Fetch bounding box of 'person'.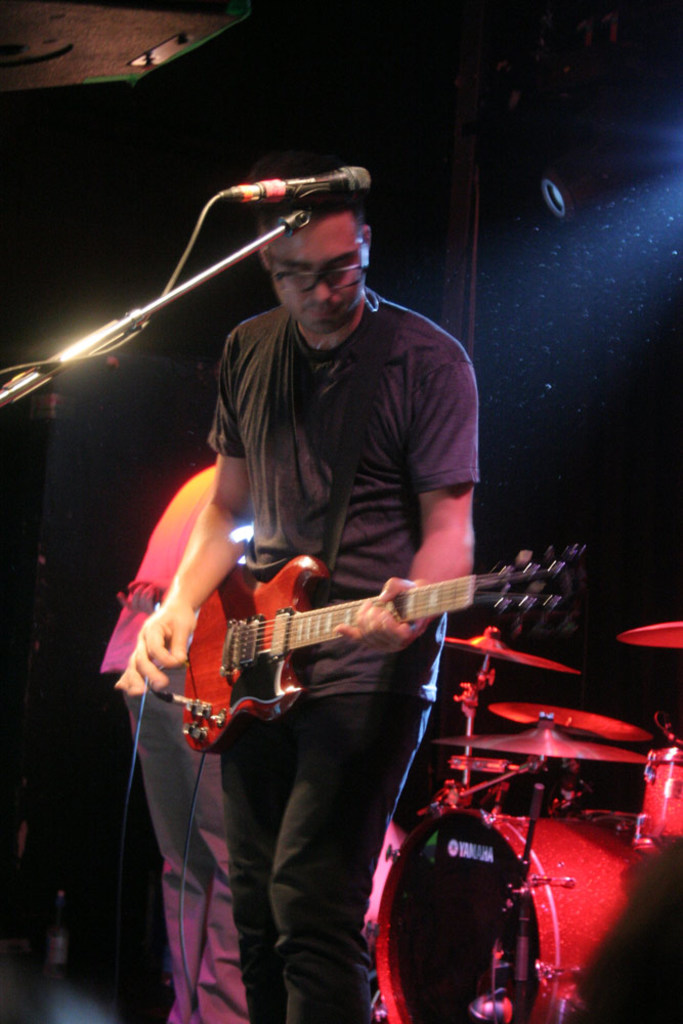
Bbox: box=[92, 462, 243, 1023].
